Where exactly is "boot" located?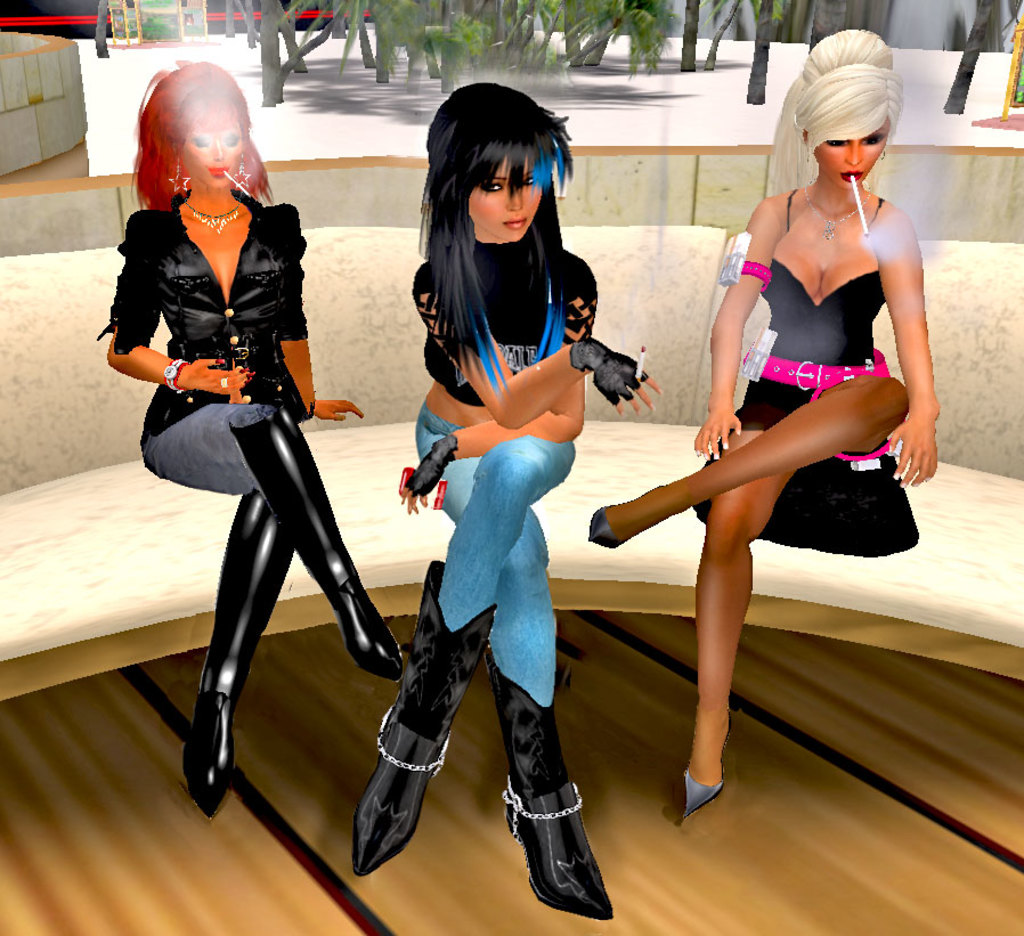
Its bounding box is (340,594,489,892).
